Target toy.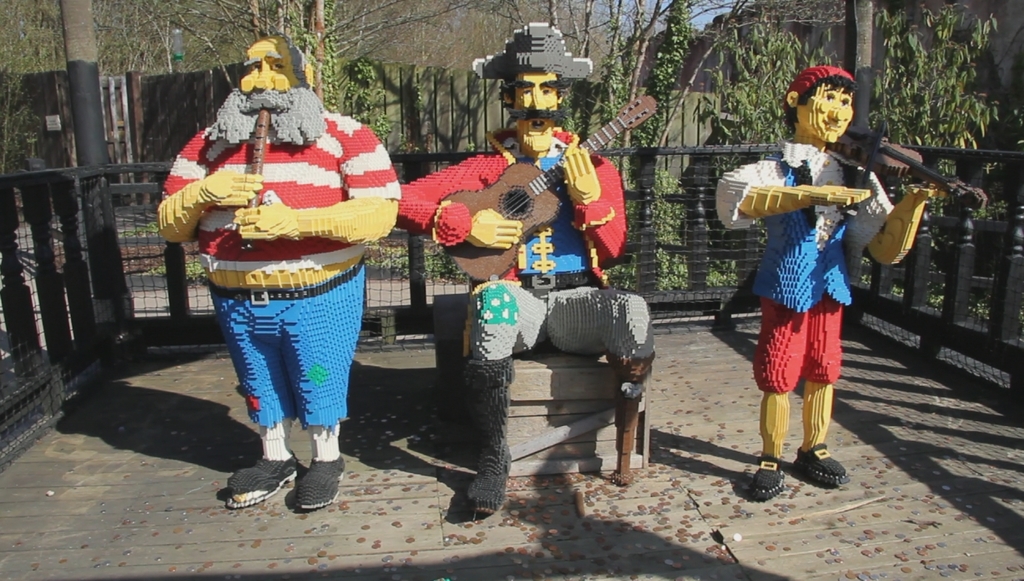
Target region: locate(160, 94, 388, 491).
